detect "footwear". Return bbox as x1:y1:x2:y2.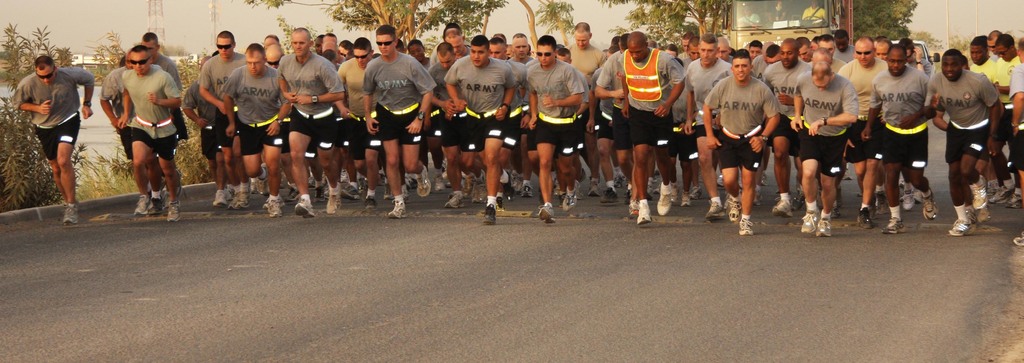
513:177:525:194.
